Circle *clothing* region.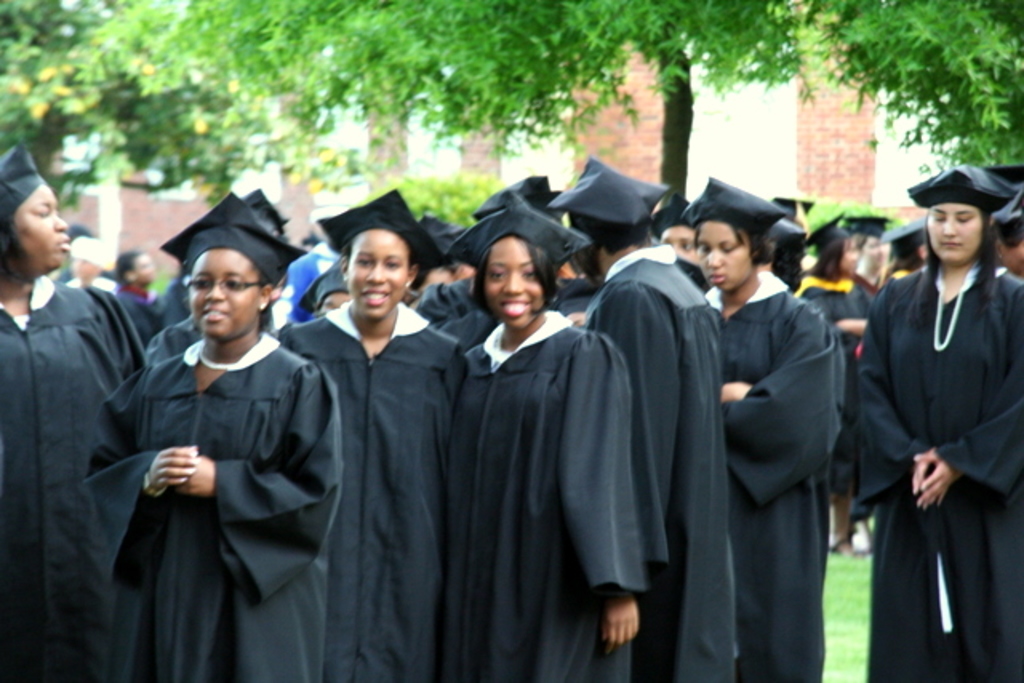
Region: crop(792, 272, 869, 497).
